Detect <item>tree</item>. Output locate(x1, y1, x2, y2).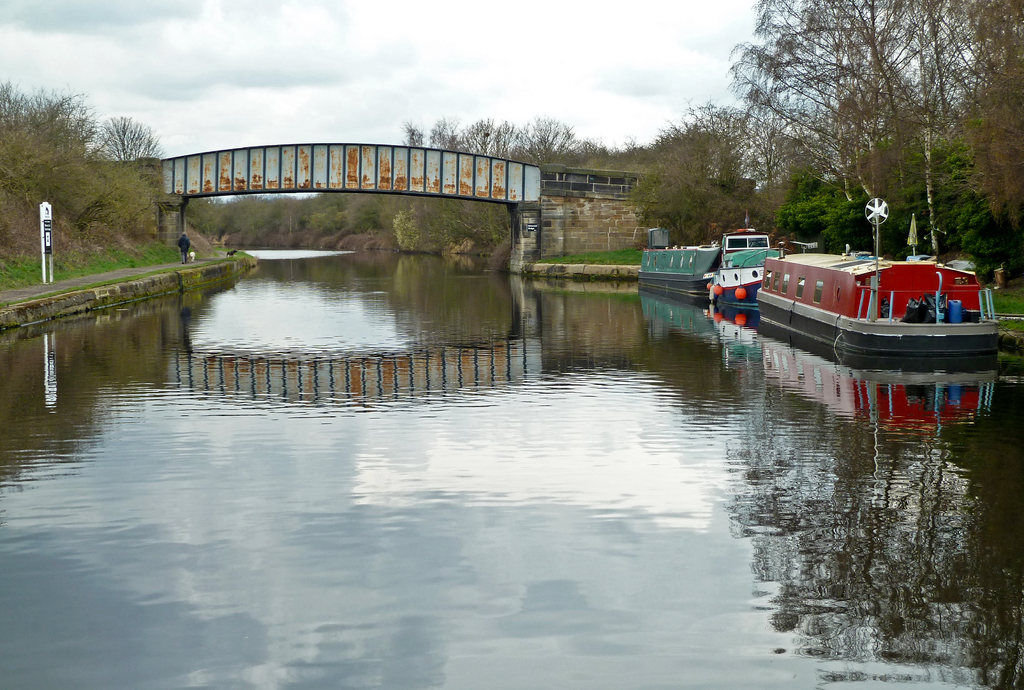
locate(0, 83, 111, 237).
